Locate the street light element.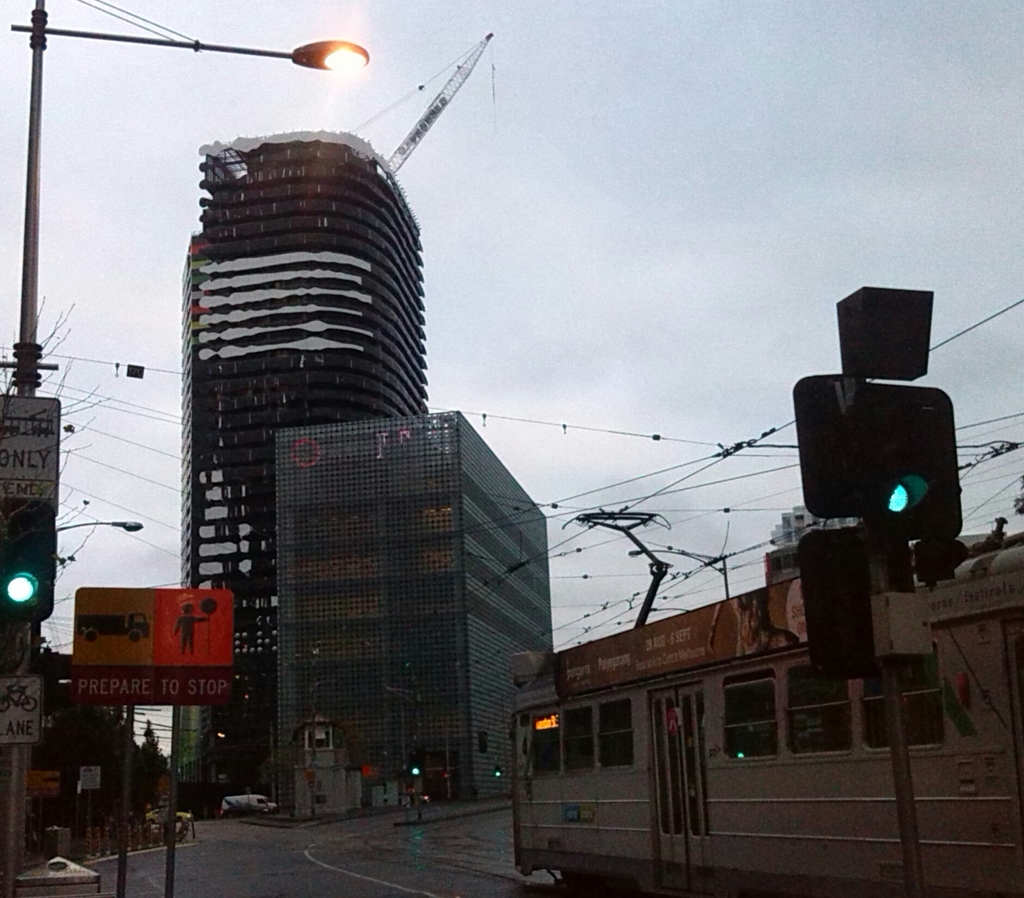
Element bbox: [left=623, top=543, right=730, bottom=602].
